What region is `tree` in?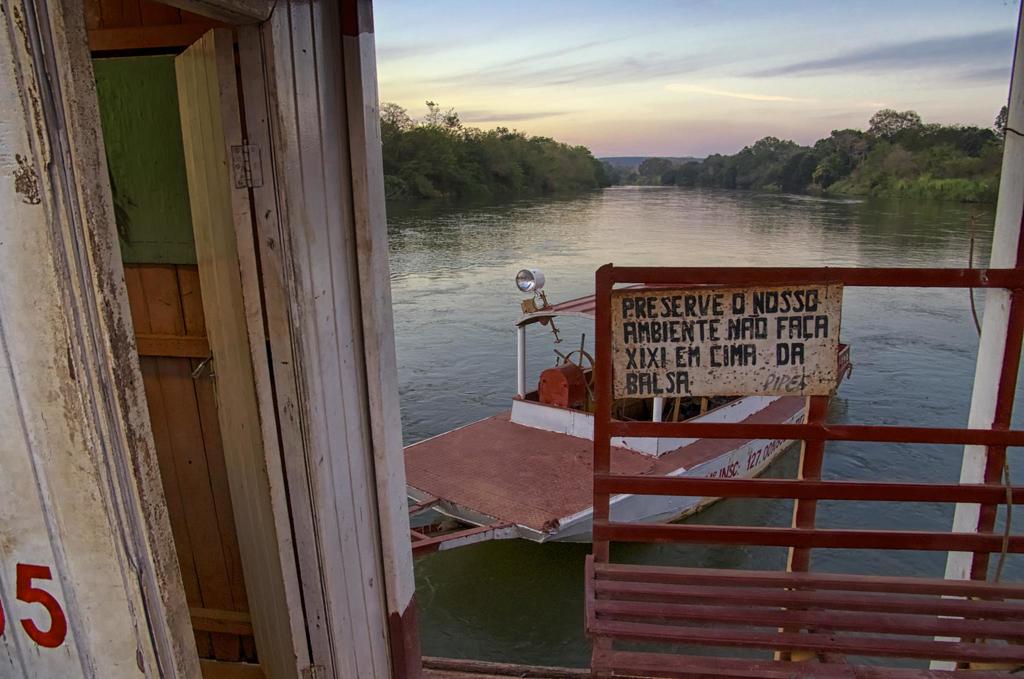
(left=830, top=124, right=865, bottom=144).
